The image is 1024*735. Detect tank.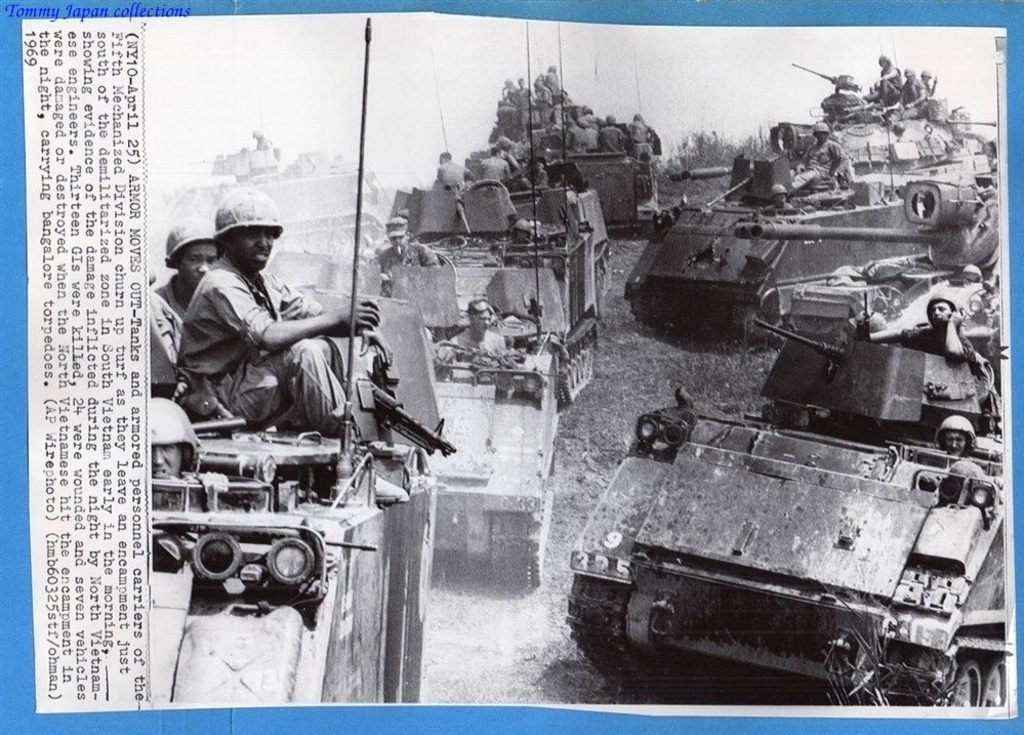
Detection: box(466, 103, 657, 239).
